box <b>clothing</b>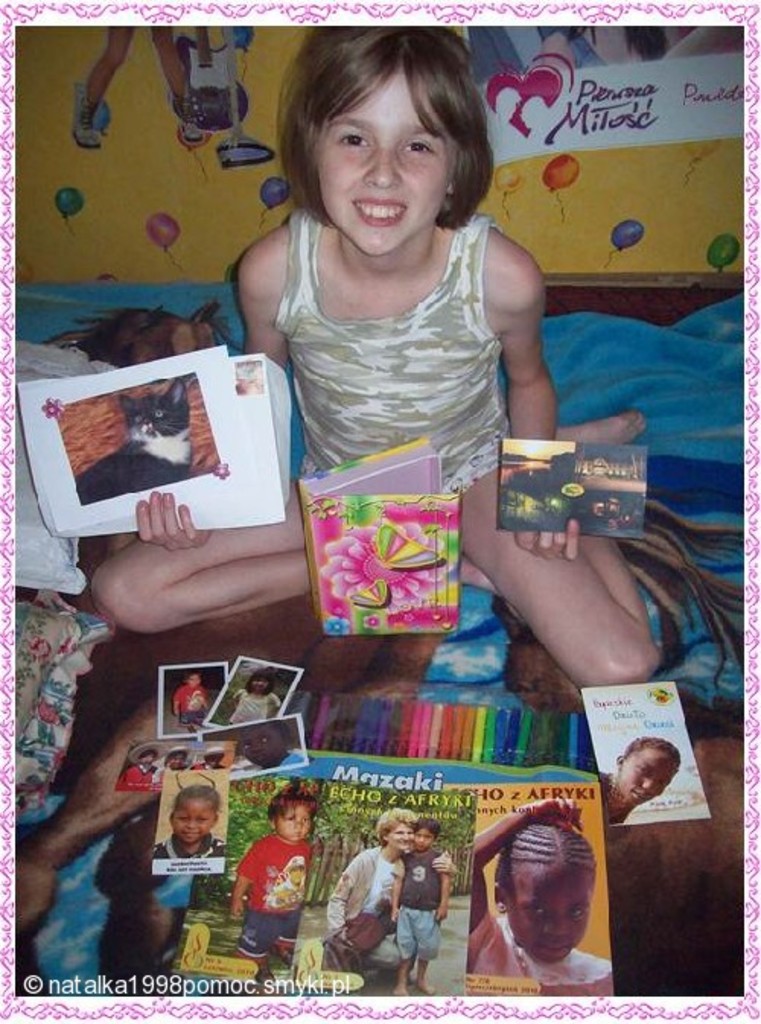
left=154, top=831, right=227, bottom=907
